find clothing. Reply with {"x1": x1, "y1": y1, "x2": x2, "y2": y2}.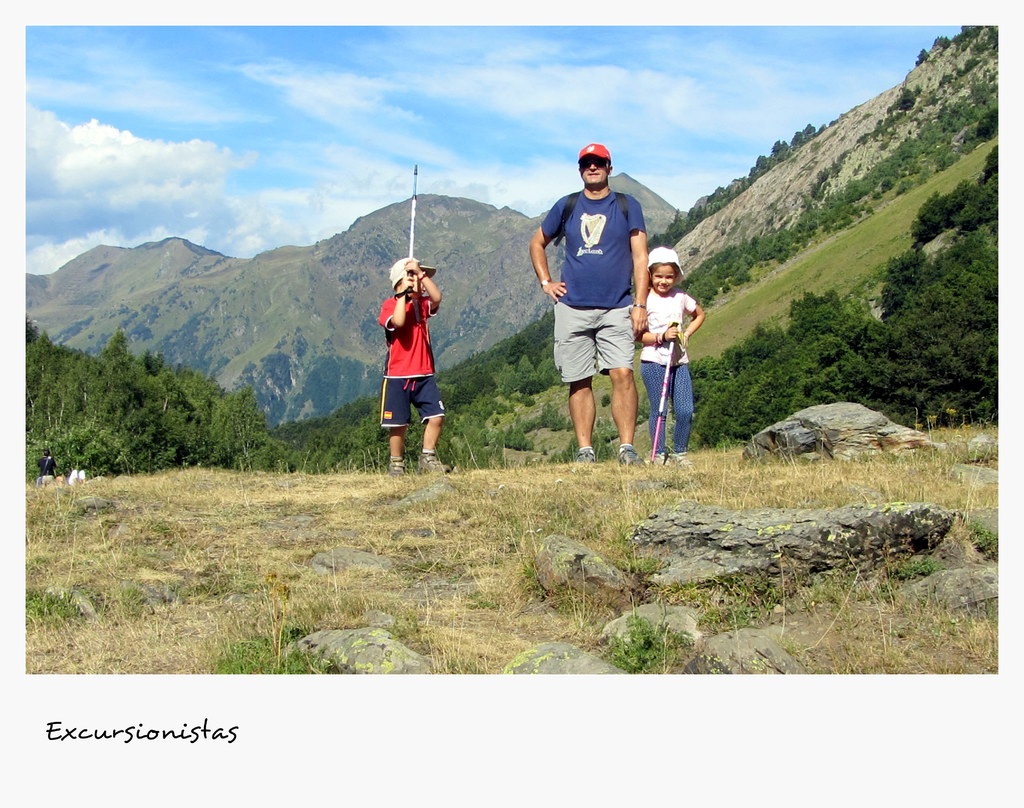
{"x1": 375, "y1": 294, "x2": 451, "y2": 434}.
